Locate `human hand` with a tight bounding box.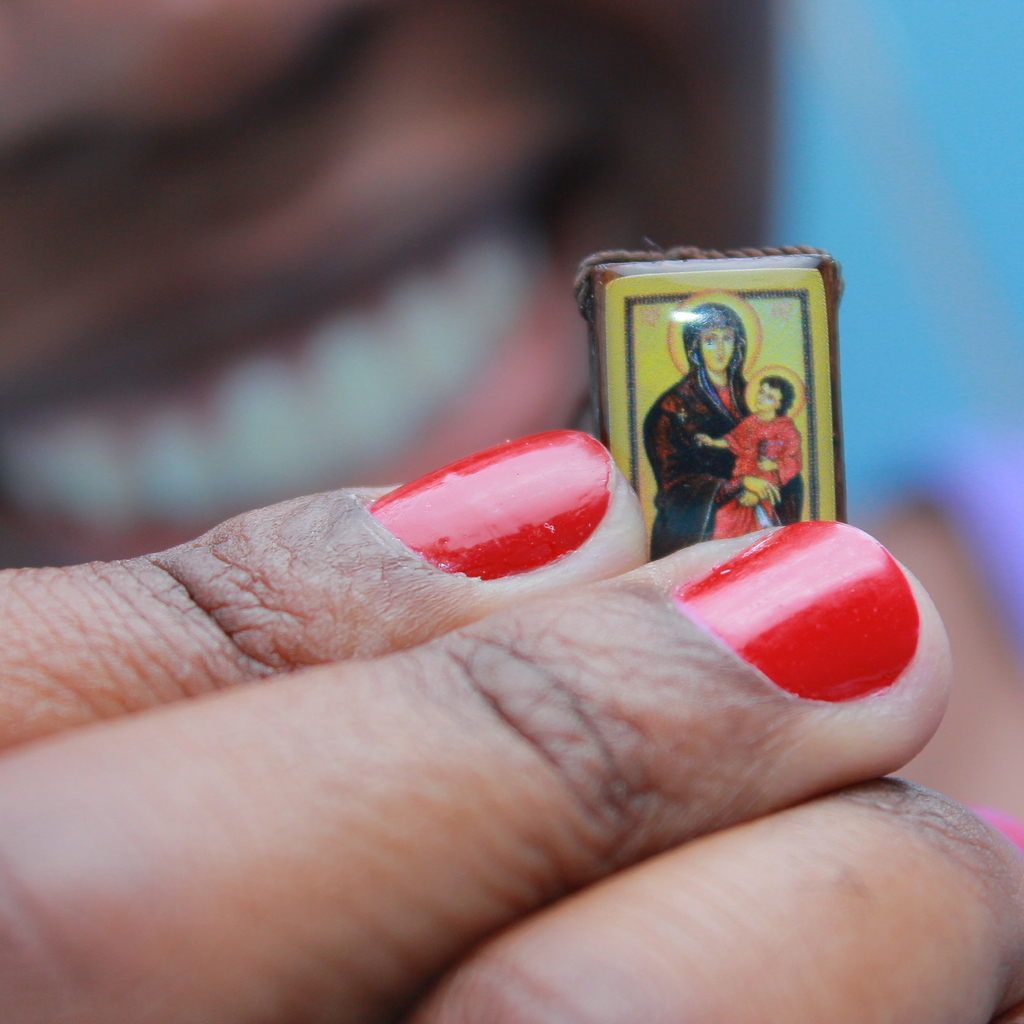
{"left": 0, "top": 459, "right": 1023, "bottom": 988}.
